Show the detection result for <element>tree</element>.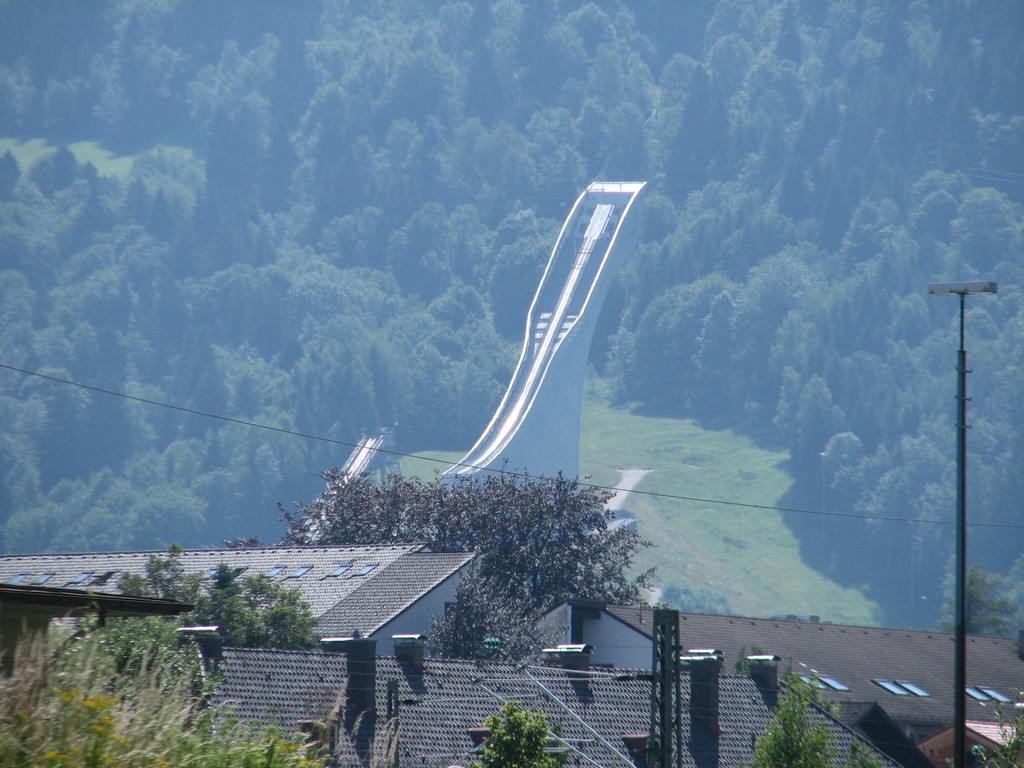
(966,703,1021,767).
